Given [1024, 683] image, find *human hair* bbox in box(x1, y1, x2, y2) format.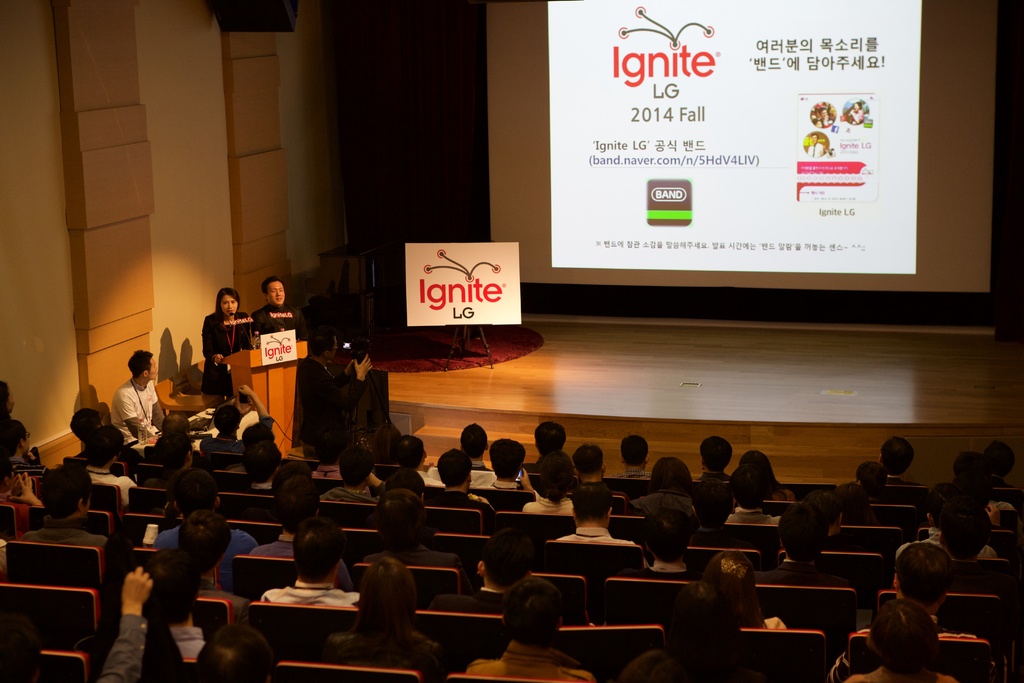
box(171, 468, 217, 520).
